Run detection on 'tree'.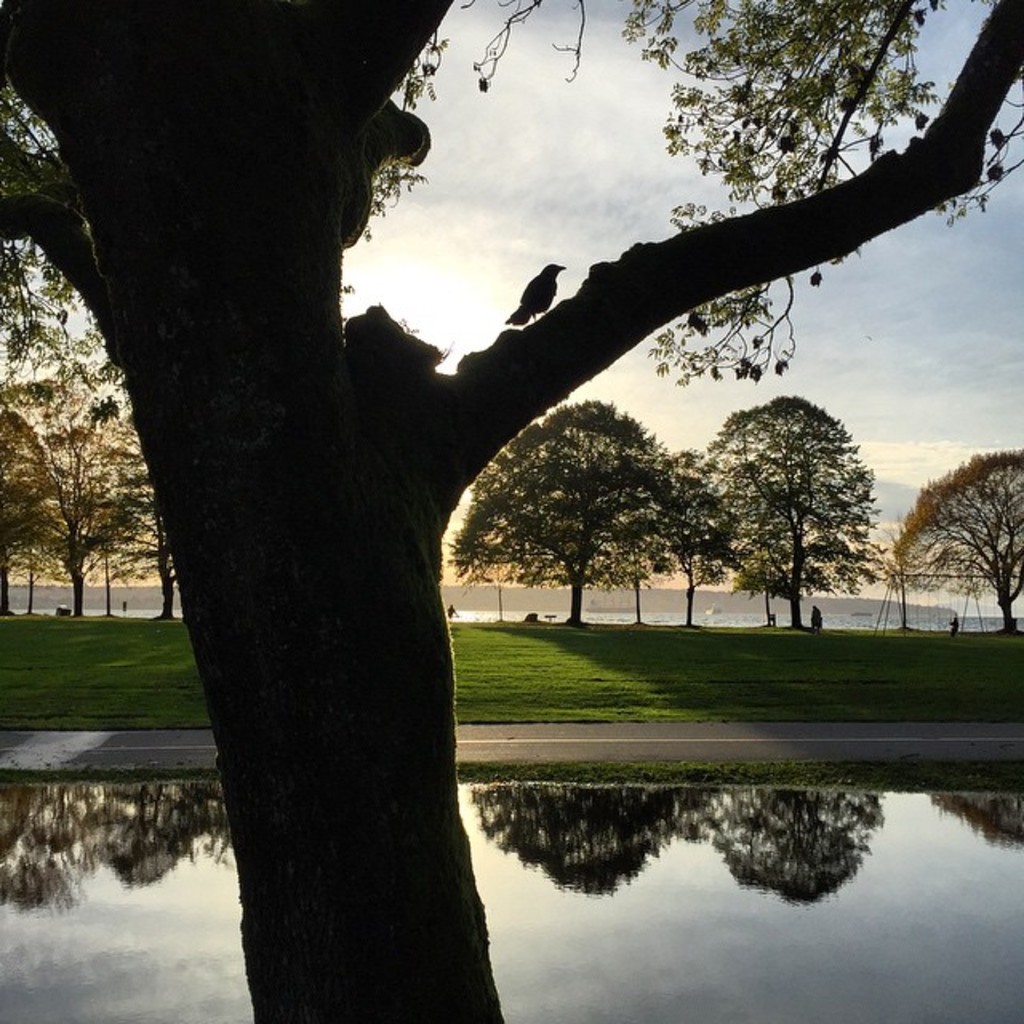
Result: l=0, t=8, r=962, b=914.
